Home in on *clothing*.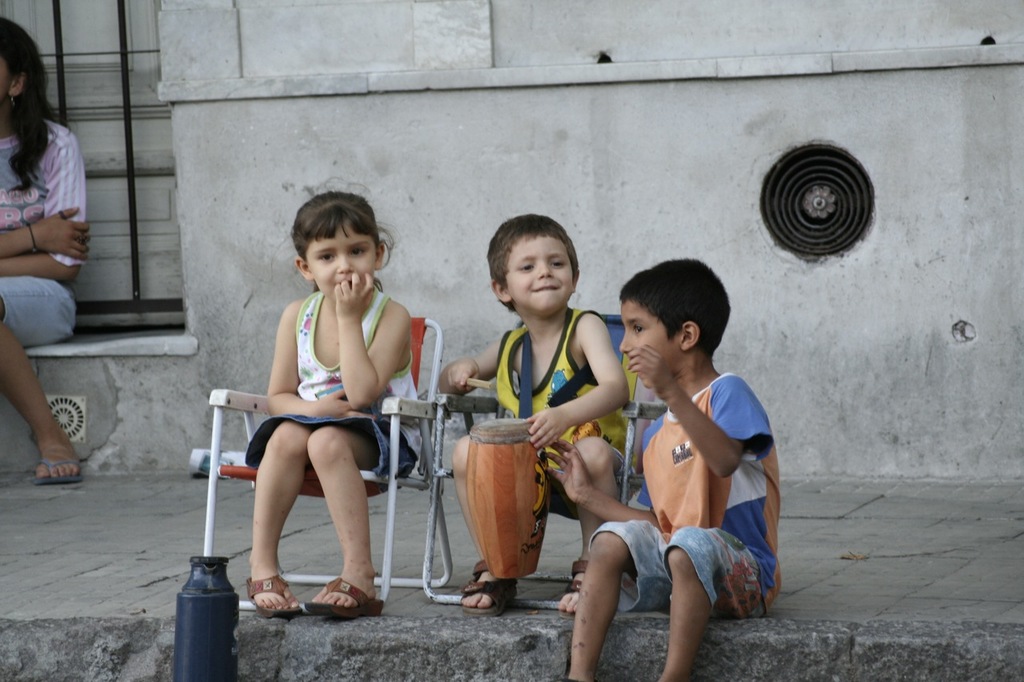
Homed in at l=239, t=287, r=431, b=488.
